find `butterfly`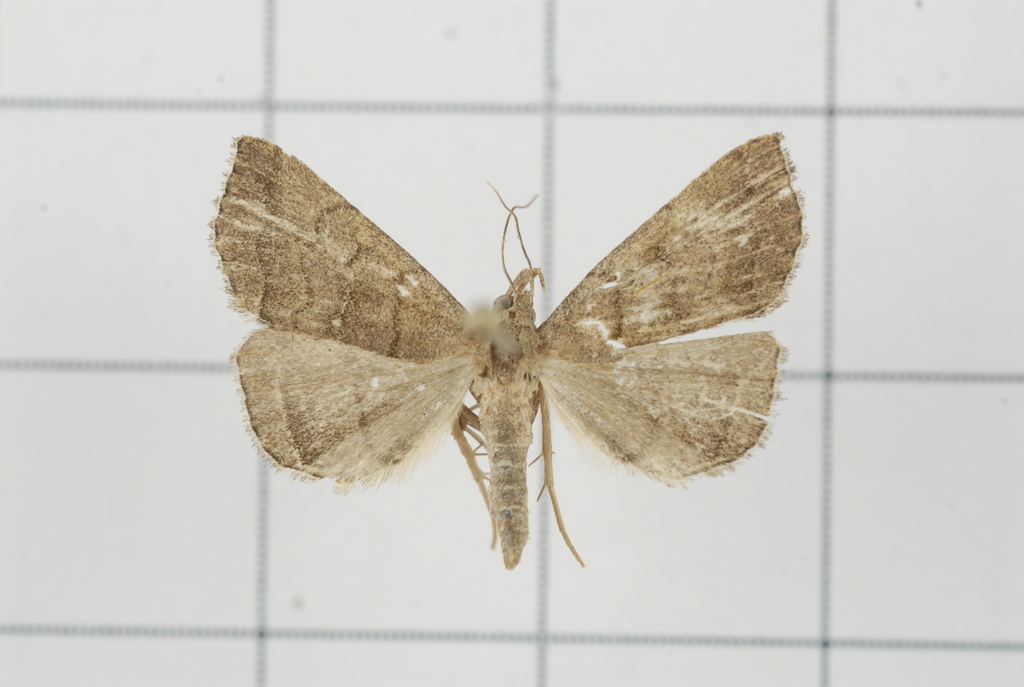
locate(250, 159, 670, 604)
